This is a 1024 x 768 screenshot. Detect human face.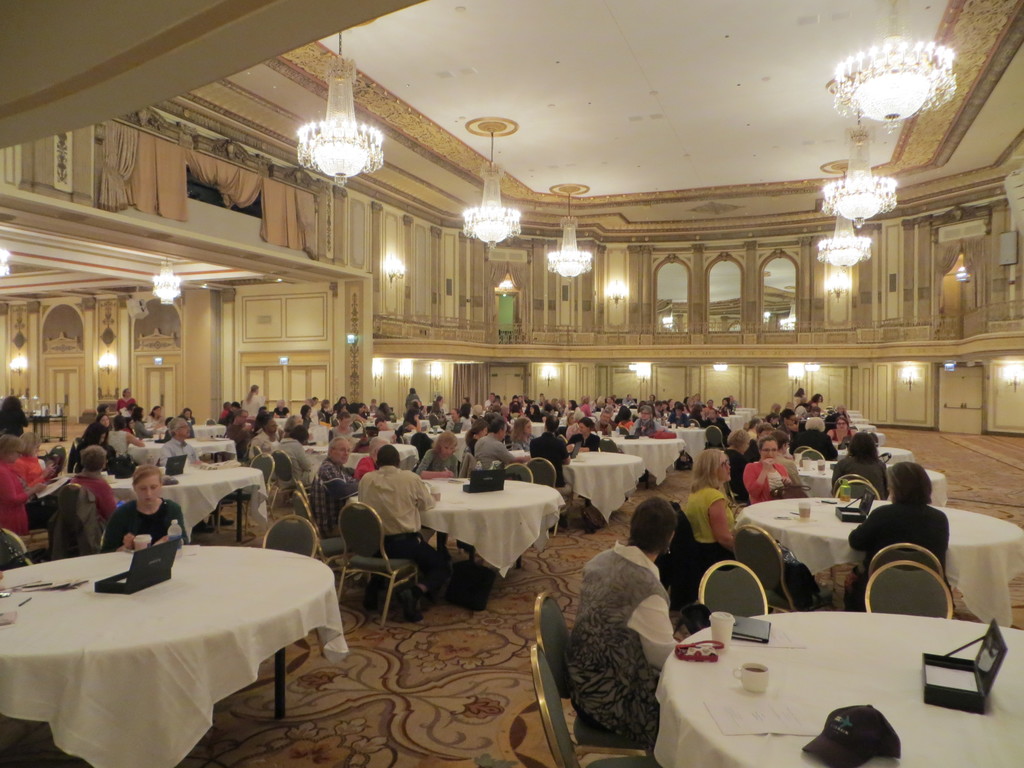
(579,420,589,435).
